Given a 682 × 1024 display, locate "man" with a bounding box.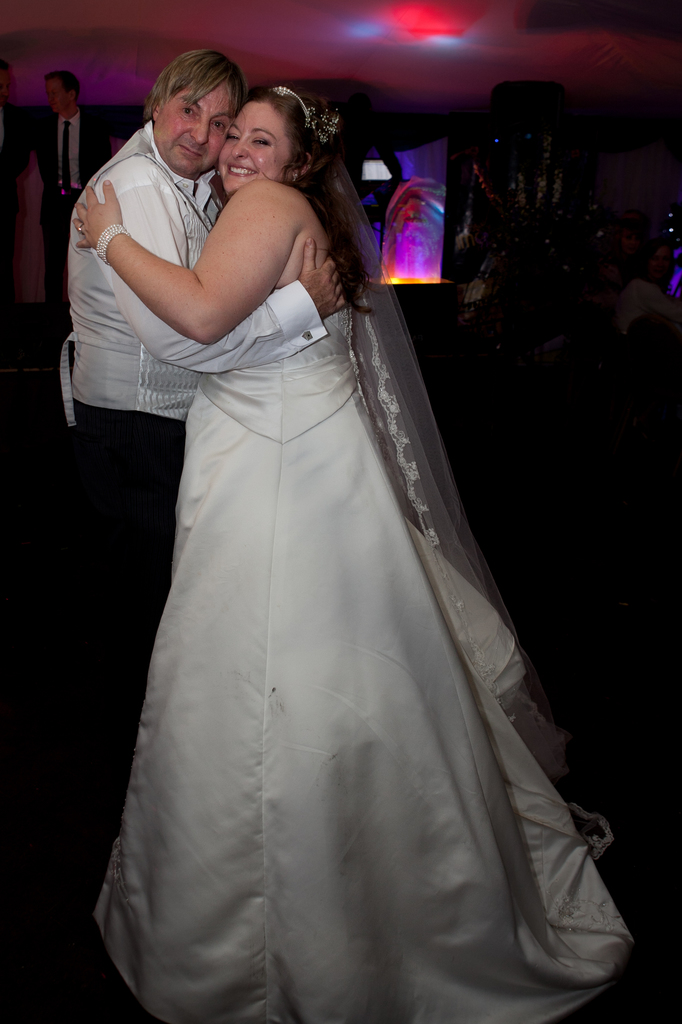
Located: (left=40, top=64, right=112, bottom=243).
